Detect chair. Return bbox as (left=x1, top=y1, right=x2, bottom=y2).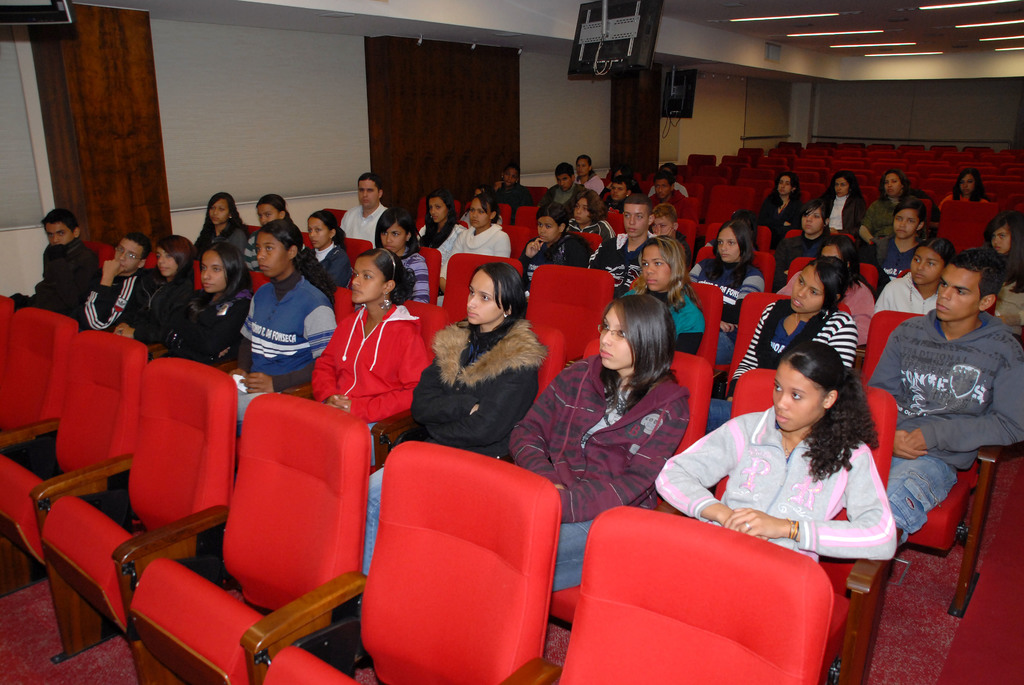
(left=189, top=262, right=204, bottom=292).
